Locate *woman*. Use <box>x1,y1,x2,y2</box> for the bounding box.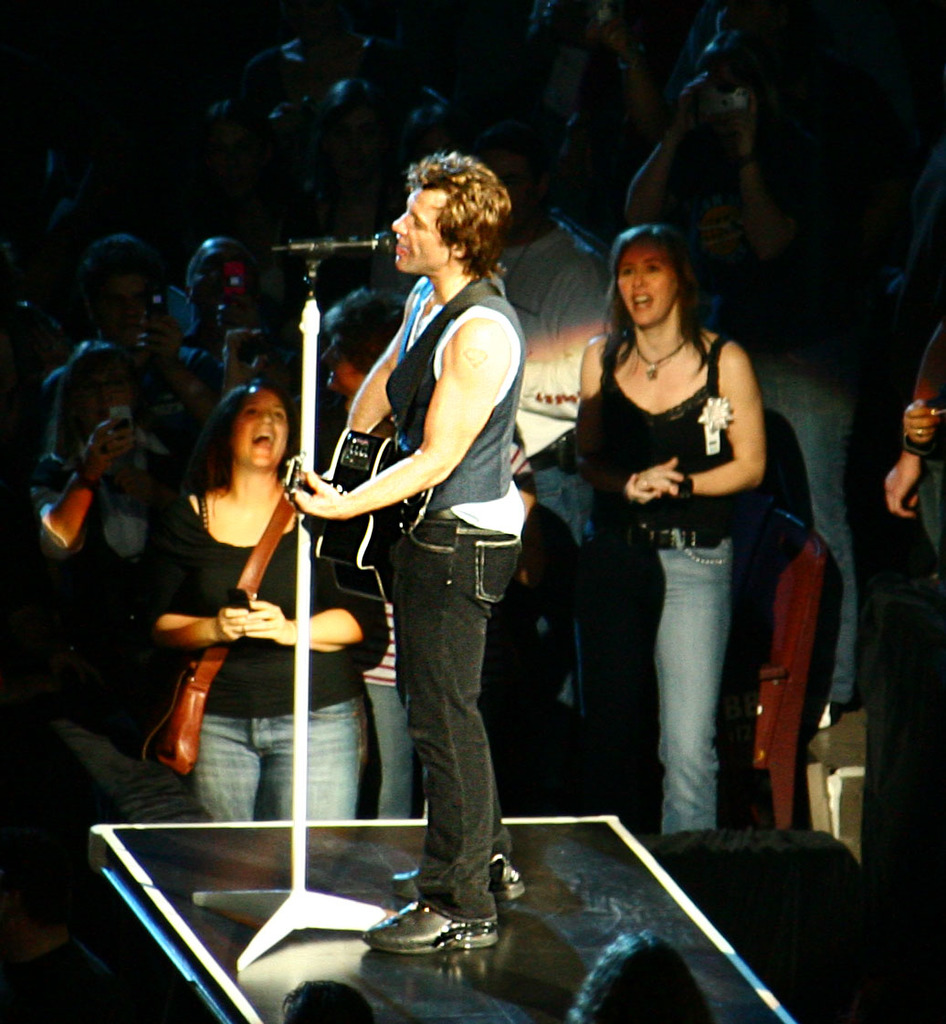
<box>132,369,388,831</box>.
